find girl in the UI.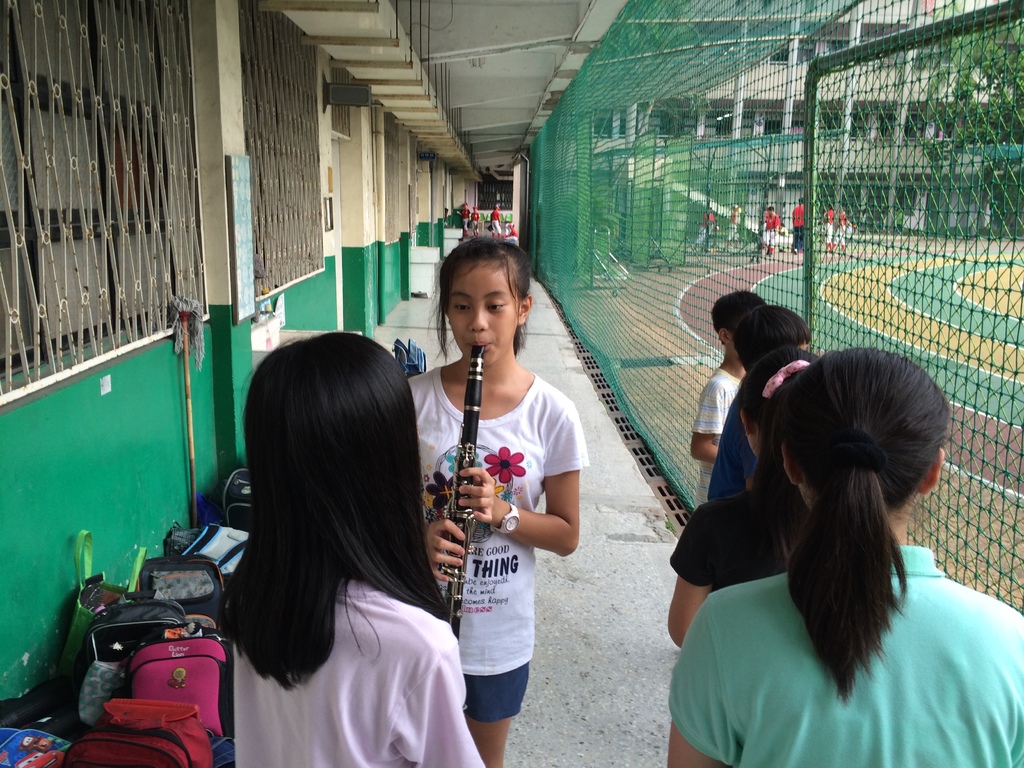
UI element at box(408, 241, 584, 767).
